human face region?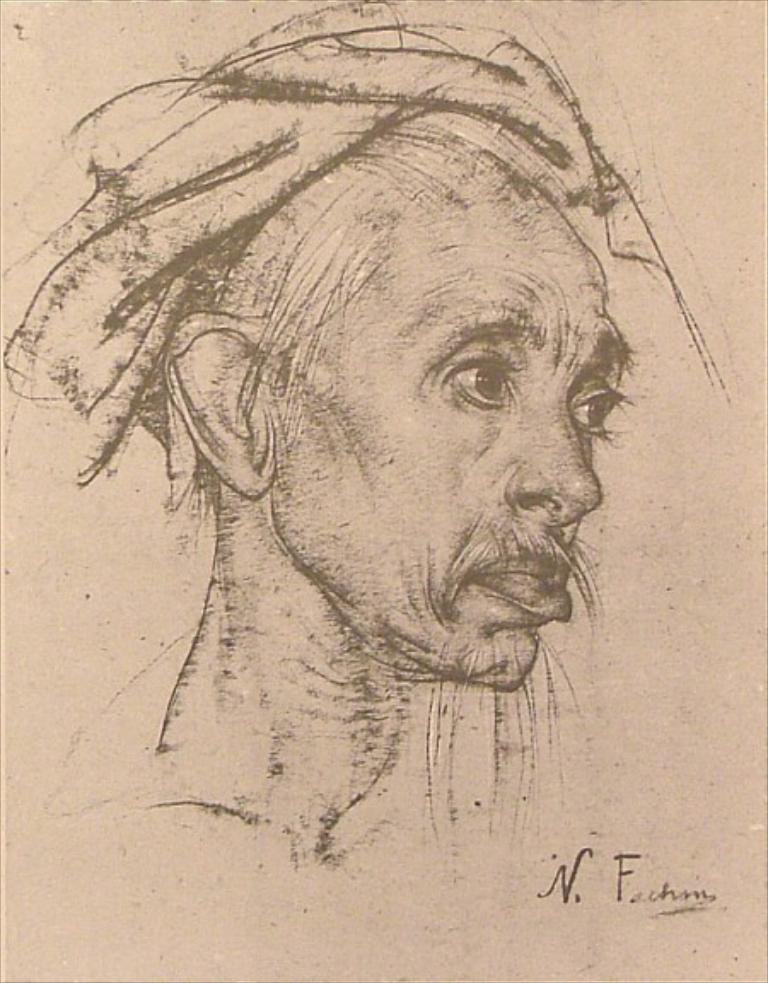
bbox=(270, 193, 640, 693)
